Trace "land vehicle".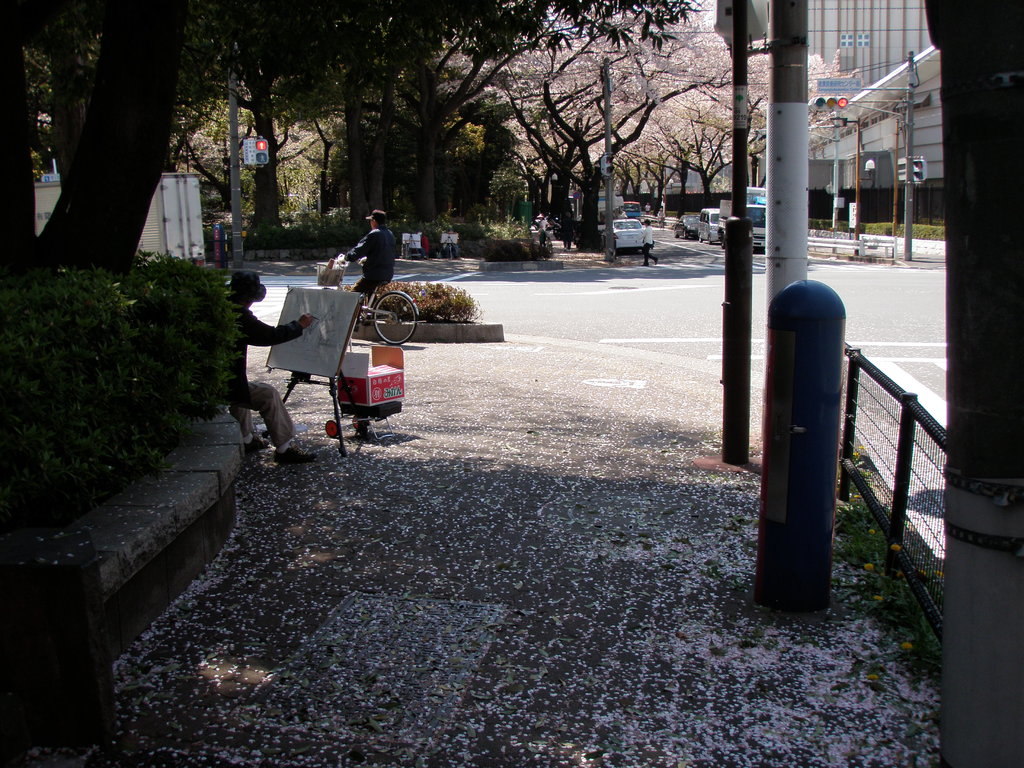
Traced to (left=320, top=254, right=424, bottom=346).
